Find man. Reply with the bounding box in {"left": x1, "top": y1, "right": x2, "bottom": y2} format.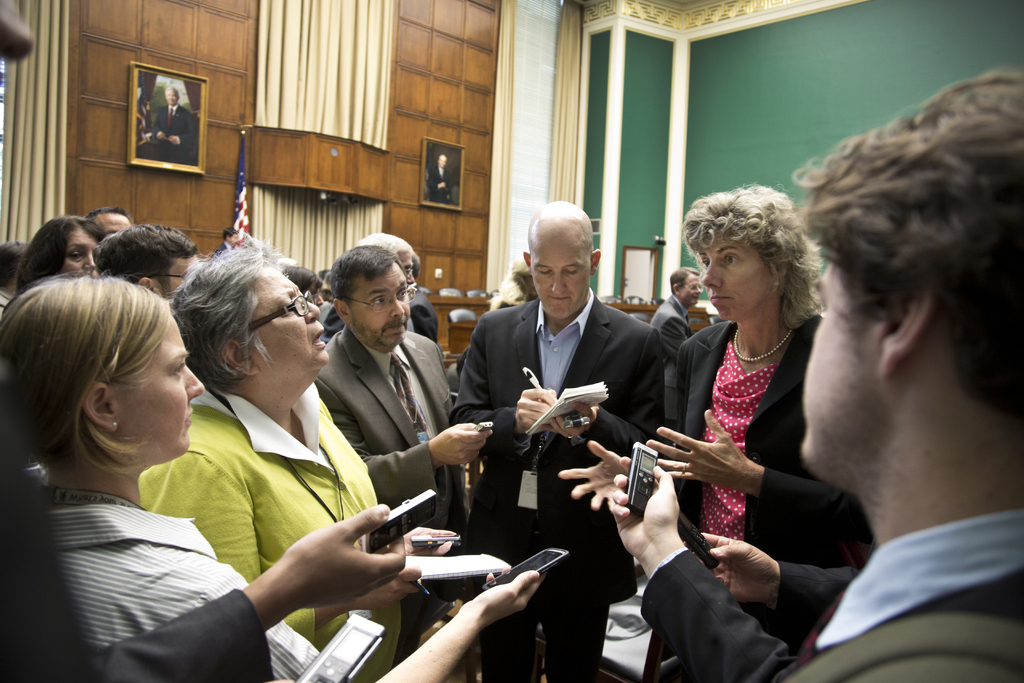
{"left": 297, "top": 231, "right": 468, "bottom": 574}.
